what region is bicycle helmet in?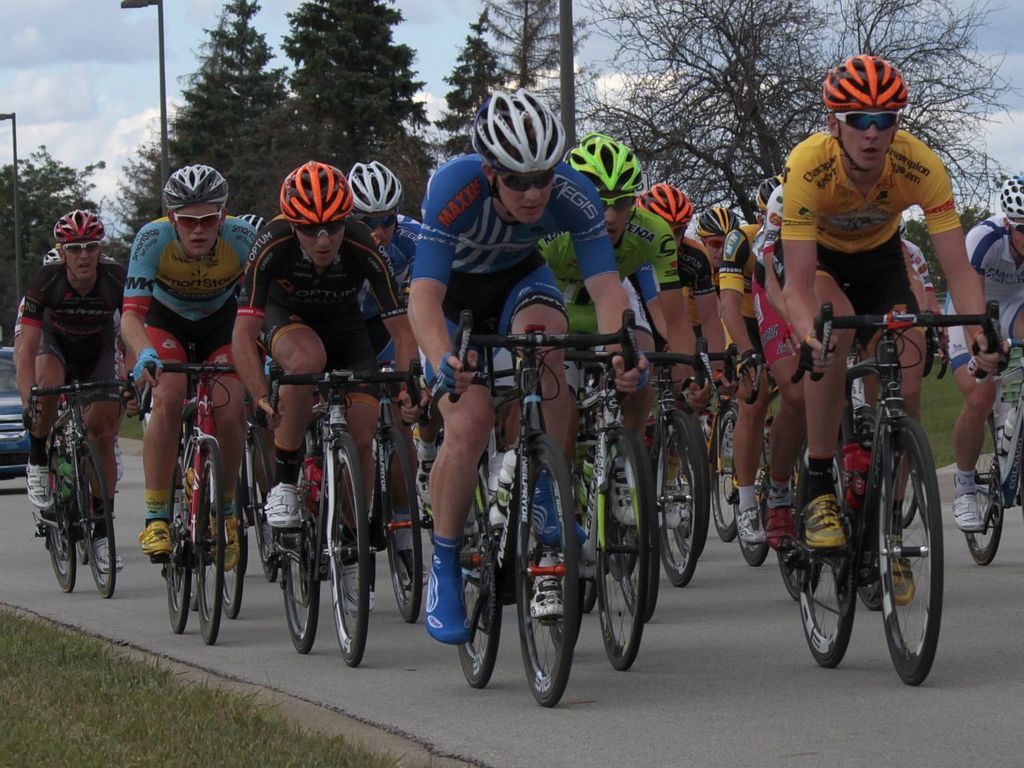
(755, 170, 791, 210).
